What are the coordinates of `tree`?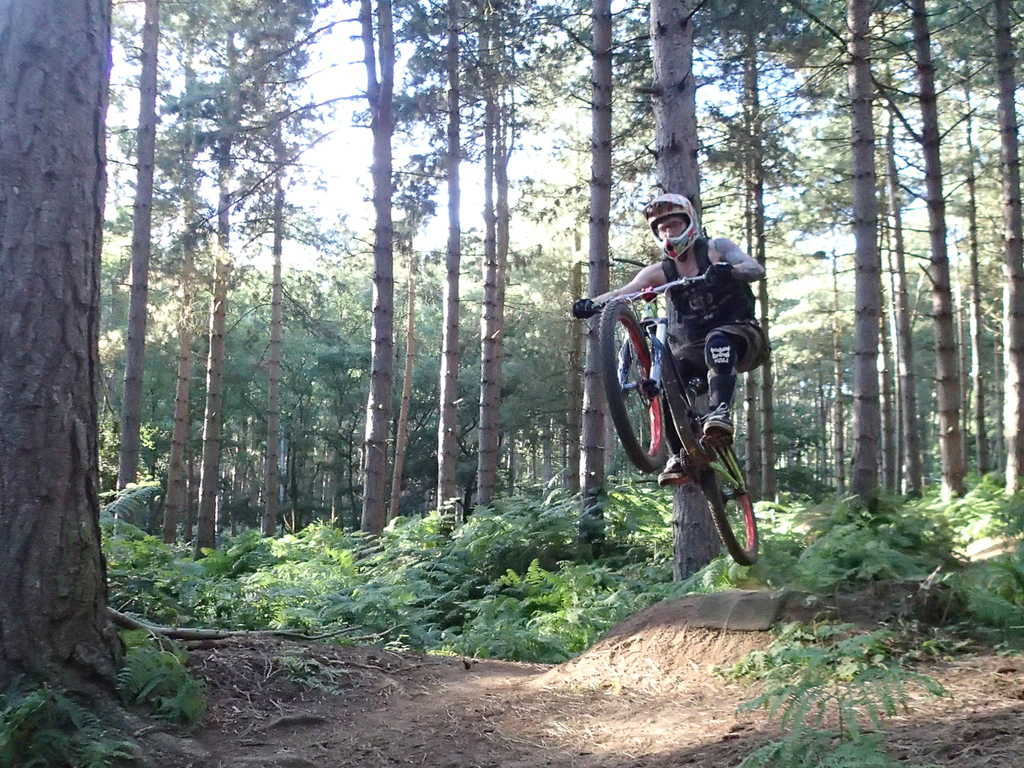
{"left": 0, "top": 0, "right": 136, "bottom": 686}.
